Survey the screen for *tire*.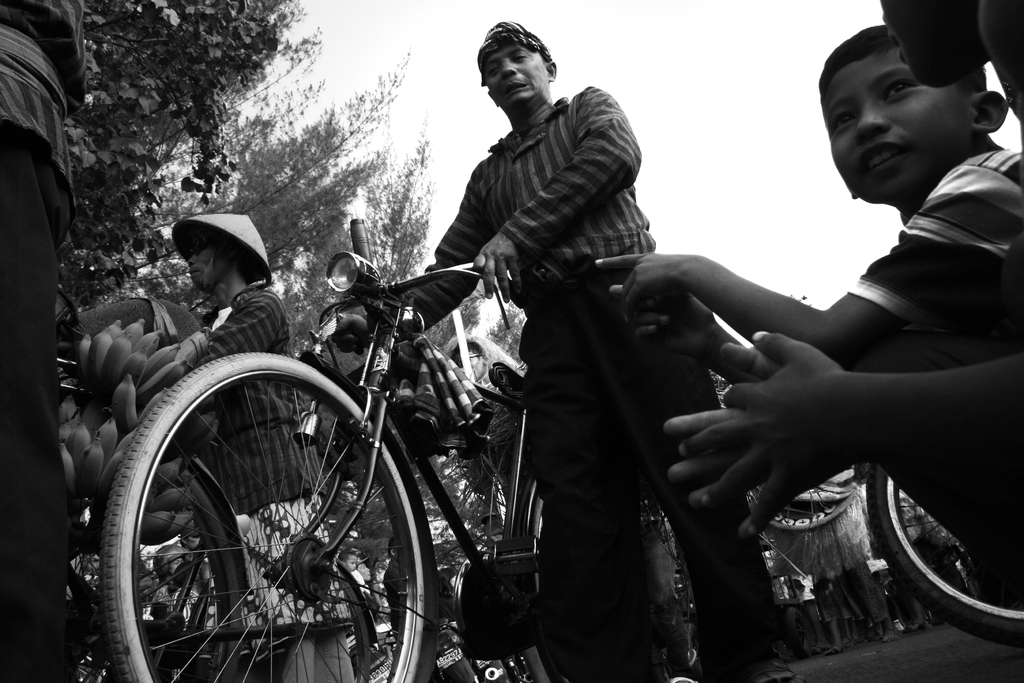
Survey found: select_region(868, 463, 1023, 648).
